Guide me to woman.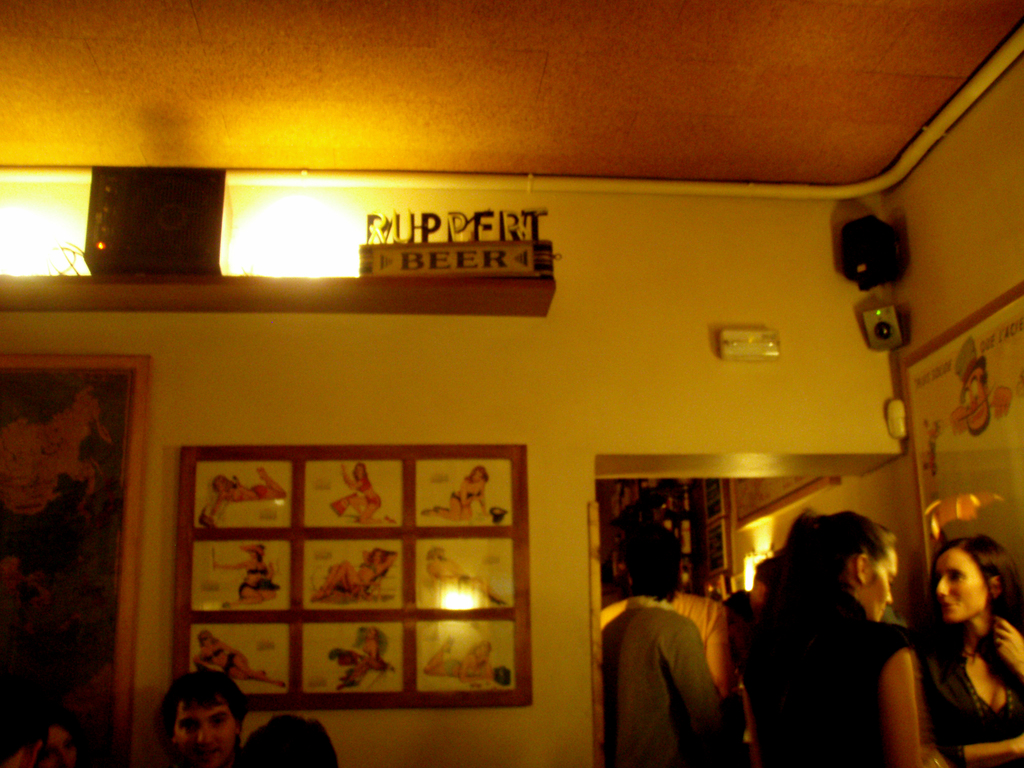
Guidance: {"left": 204, "top": 545, "right": 276, "bottom": 610}.
